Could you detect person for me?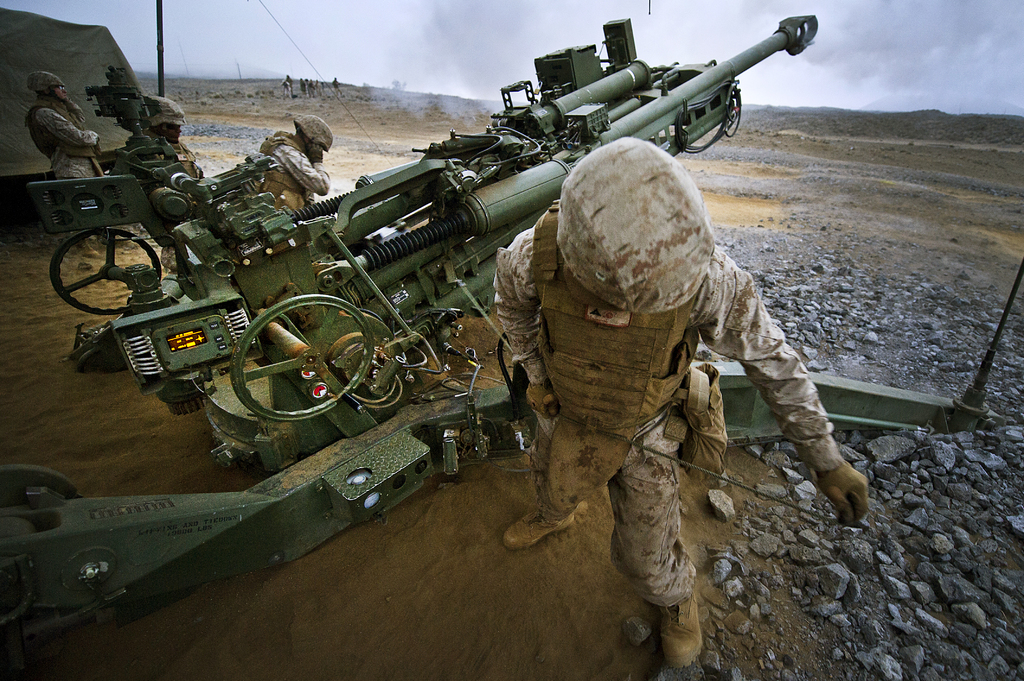
Detection result: 504 136 871 669.
